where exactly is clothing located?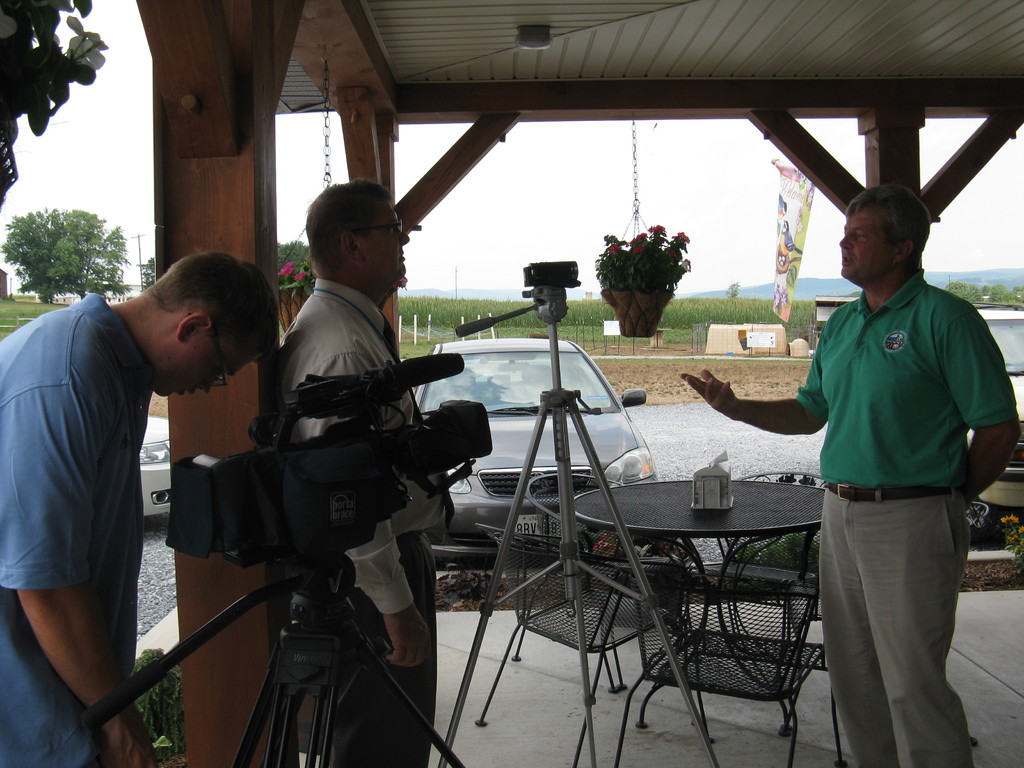
Its bounding box is (x1=0, y1=292, x2=156, y2=767).
